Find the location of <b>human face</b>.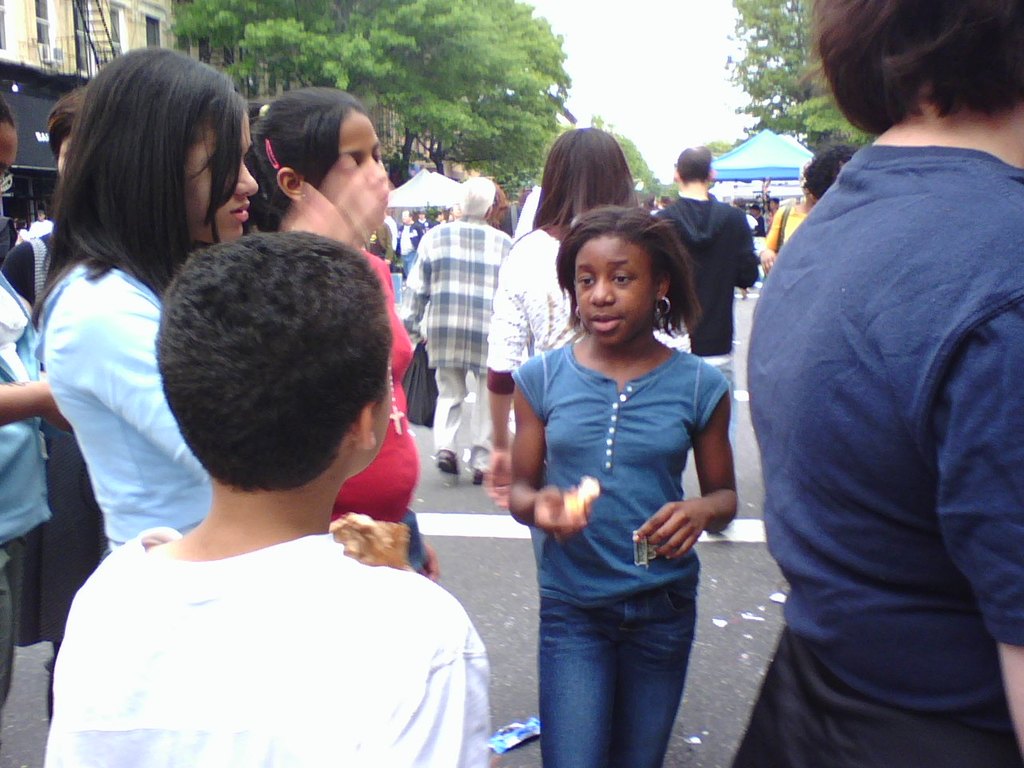
Location: pyautogui.locateOnScreen(179, 106, 259, 238).
